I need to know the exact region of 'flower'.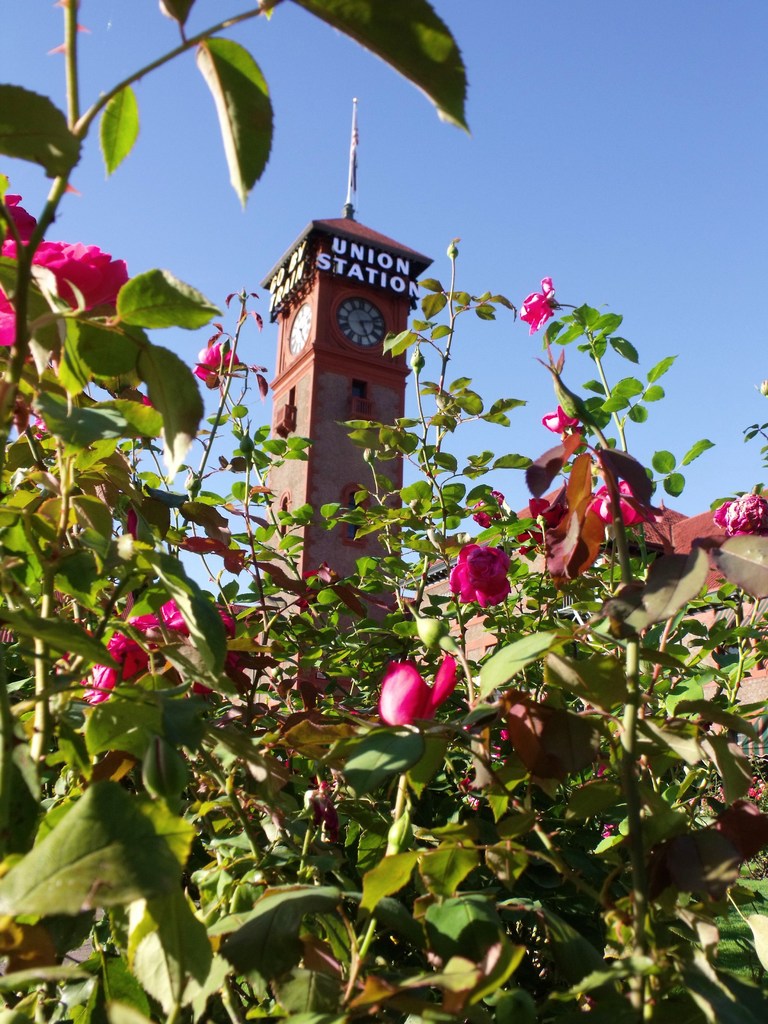
Region: 217 540 245 572.
